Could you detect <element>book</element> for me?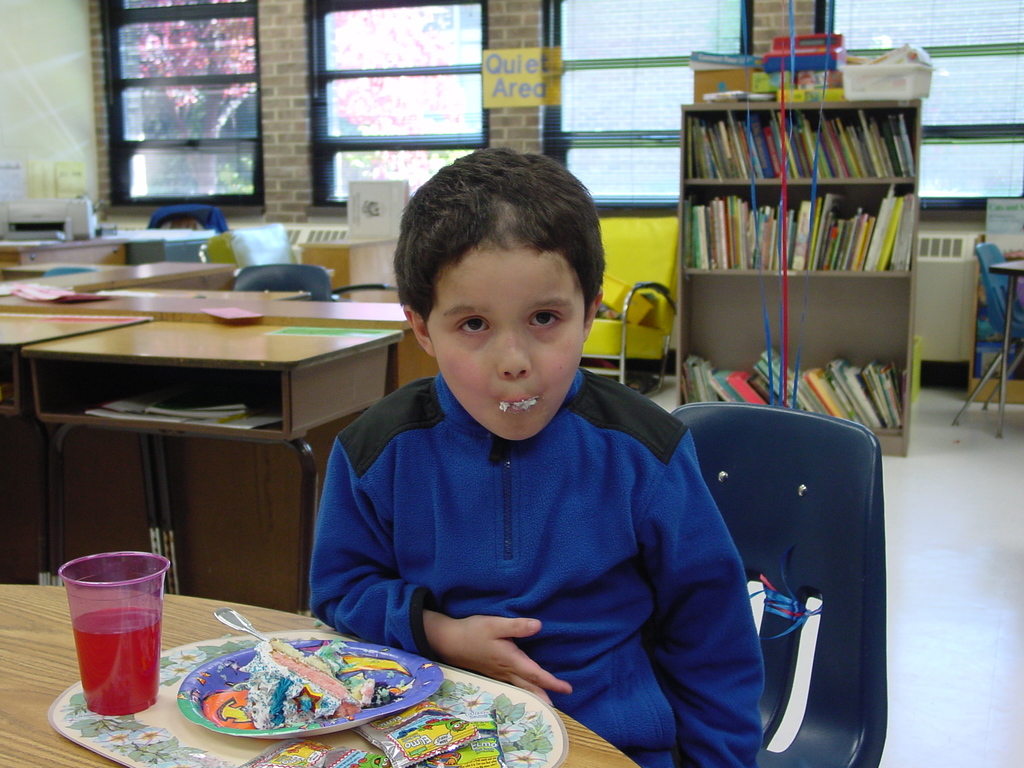
Detection result: detection(694, 204, 713, 269).
